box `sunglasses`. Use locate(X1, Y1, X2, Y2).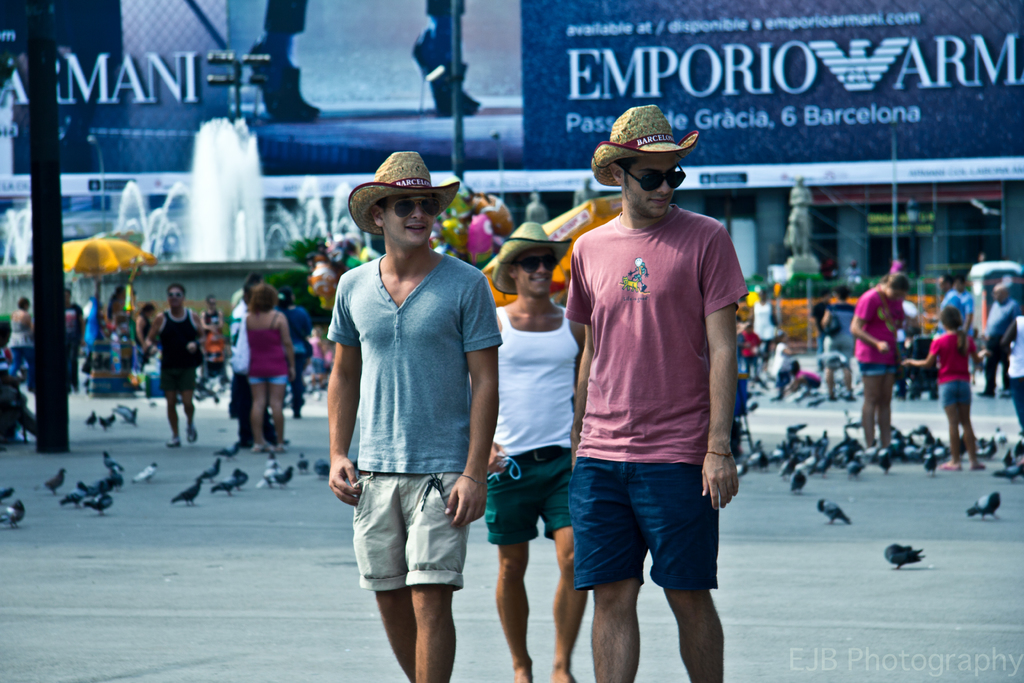
locate(514, 251, 556, 274).
